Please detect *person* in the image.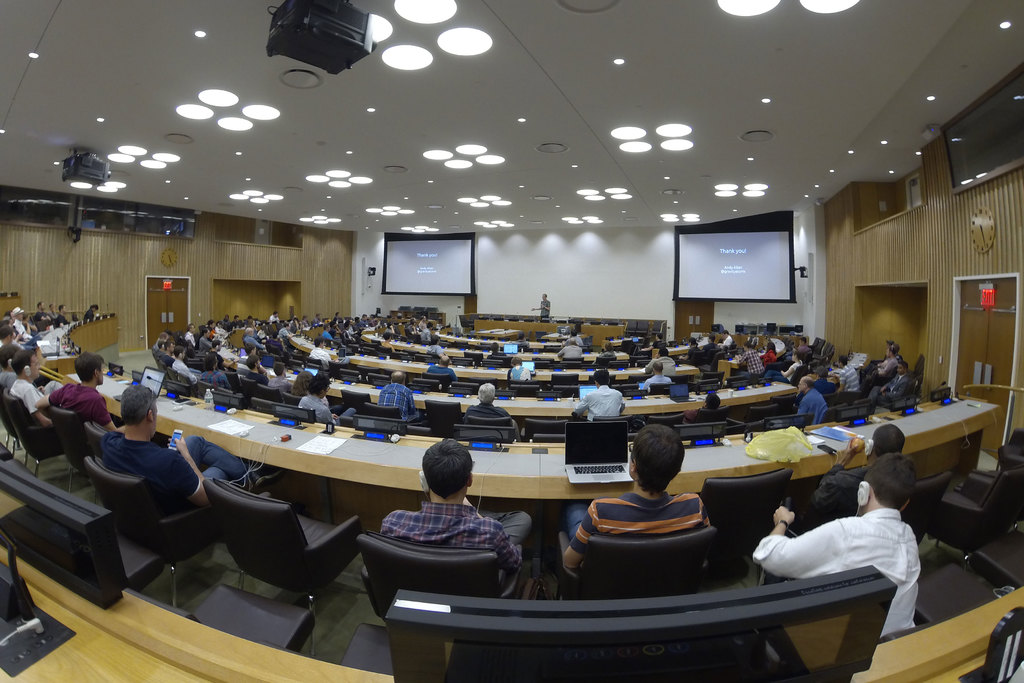
[left=277, top=325, right=291, bottom=340].
